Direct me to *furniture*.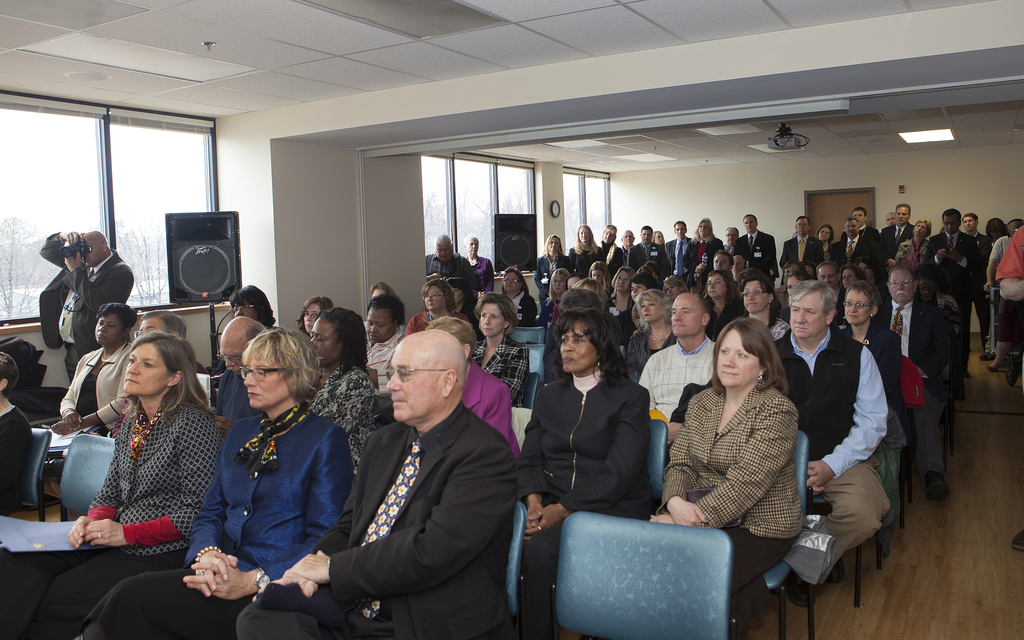
Direction: left=648, top=419, right=667, bottom=508.
